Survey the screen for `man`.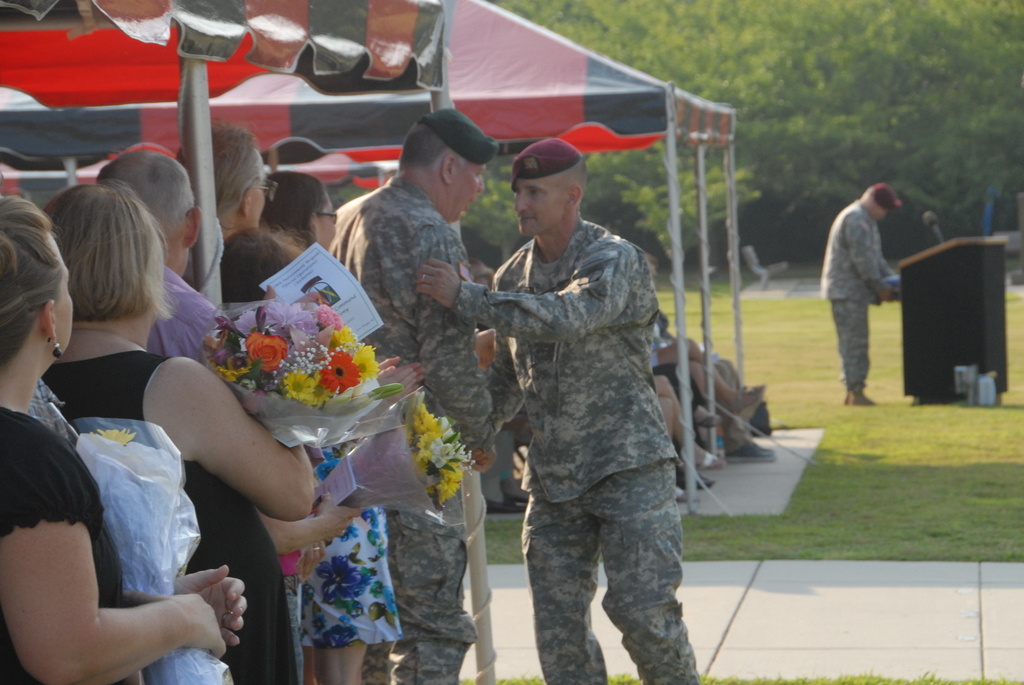
Survey found: rect(466, 130, 703, 684).
